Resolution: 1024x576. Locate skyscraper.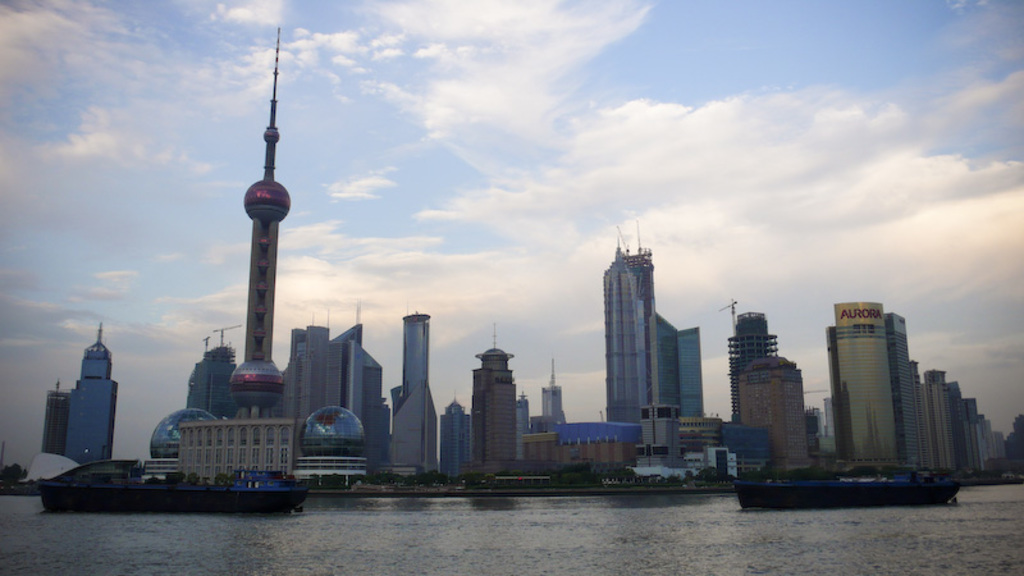
182,334,236,417.
